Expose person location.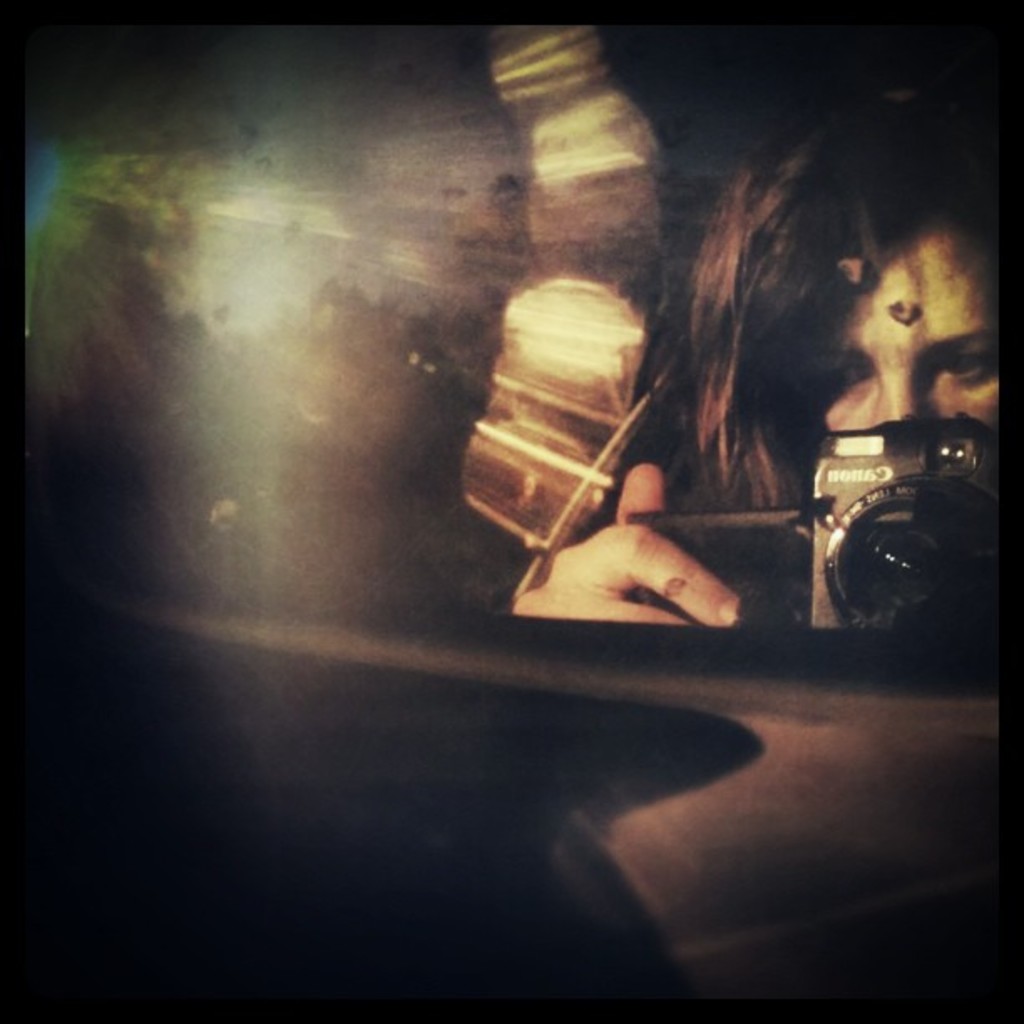
Exposed at box=[489, 92, 992, 644].
